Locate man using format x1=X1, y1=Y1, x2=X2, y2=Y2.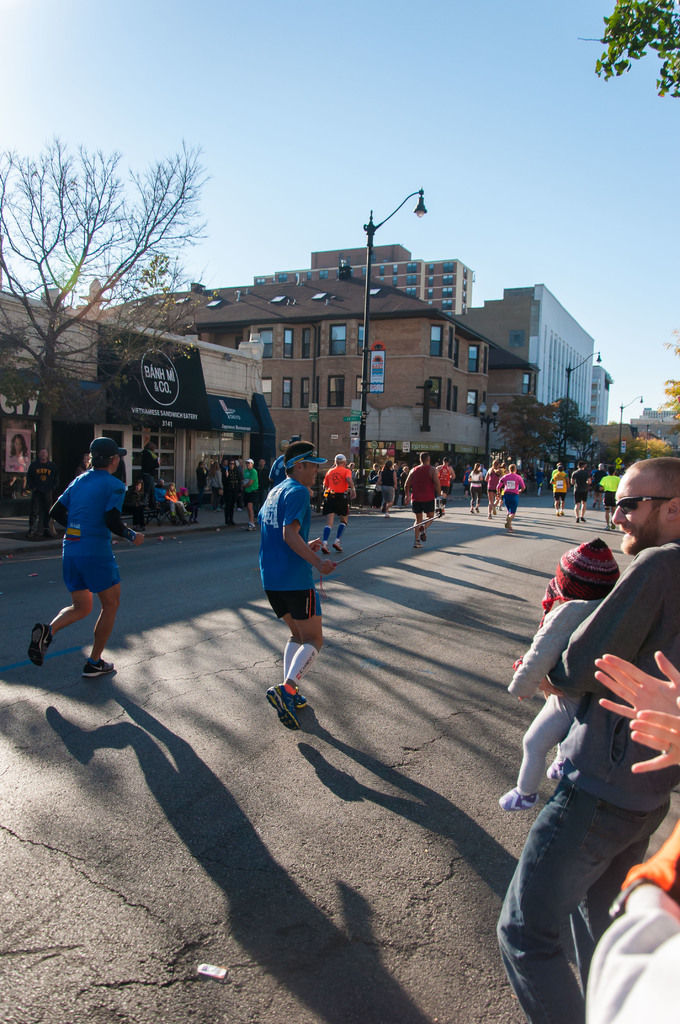
x1=493, y1=456, x2=679, y2=1023.
